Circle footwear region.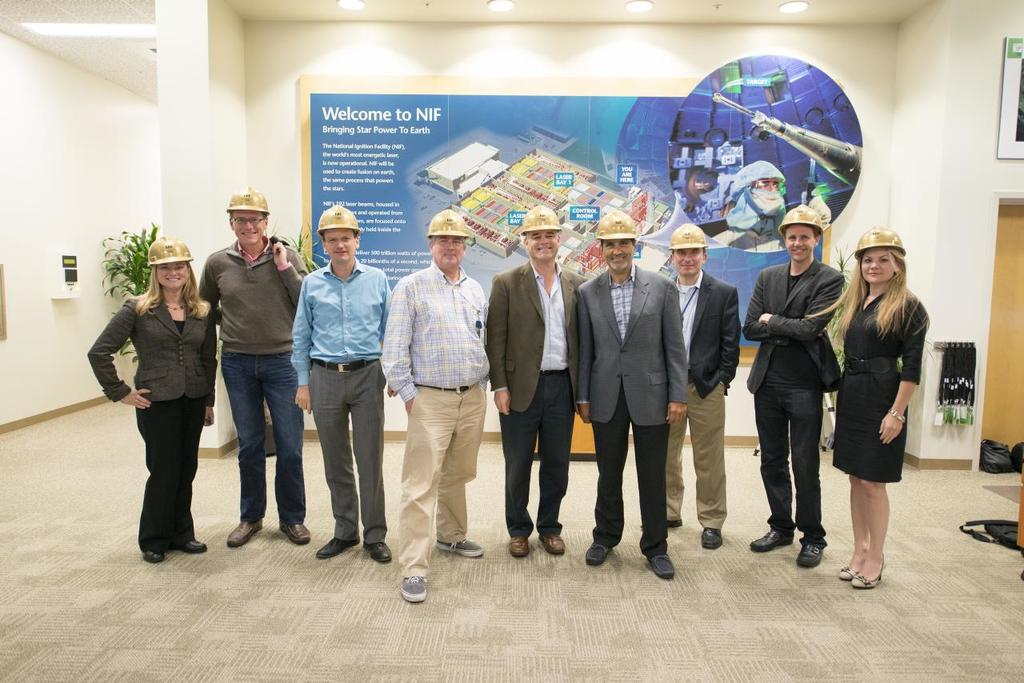
Region: (584,533,611,565).
